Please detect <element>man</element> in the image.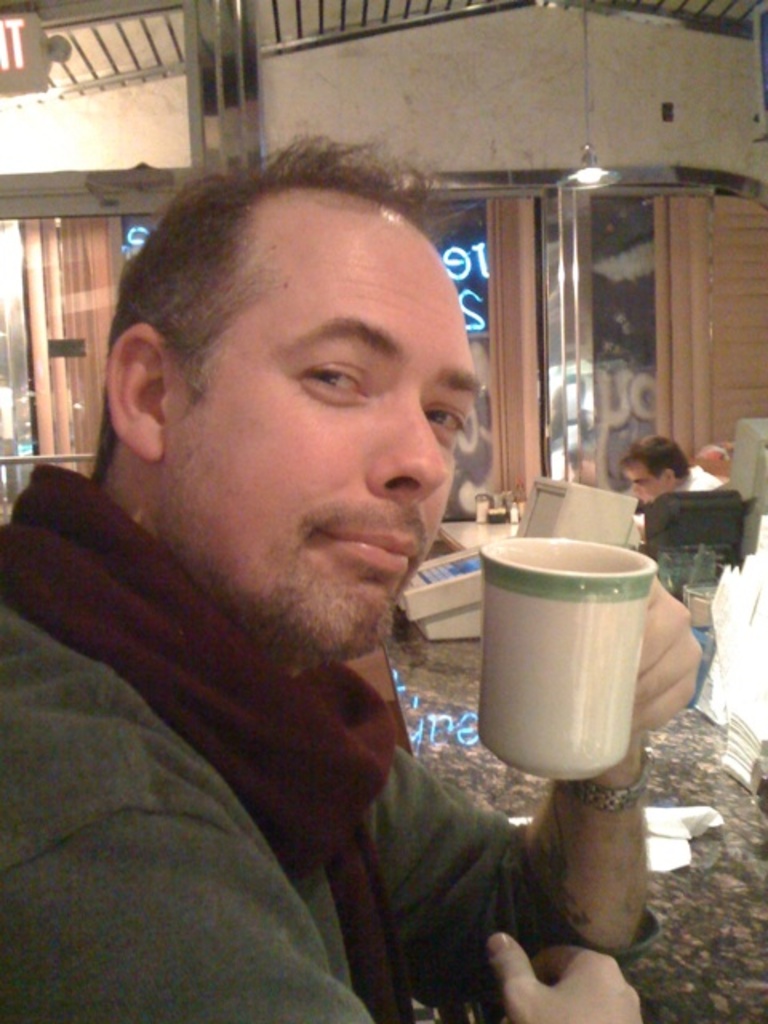
region(627, 430, 722, 538).
